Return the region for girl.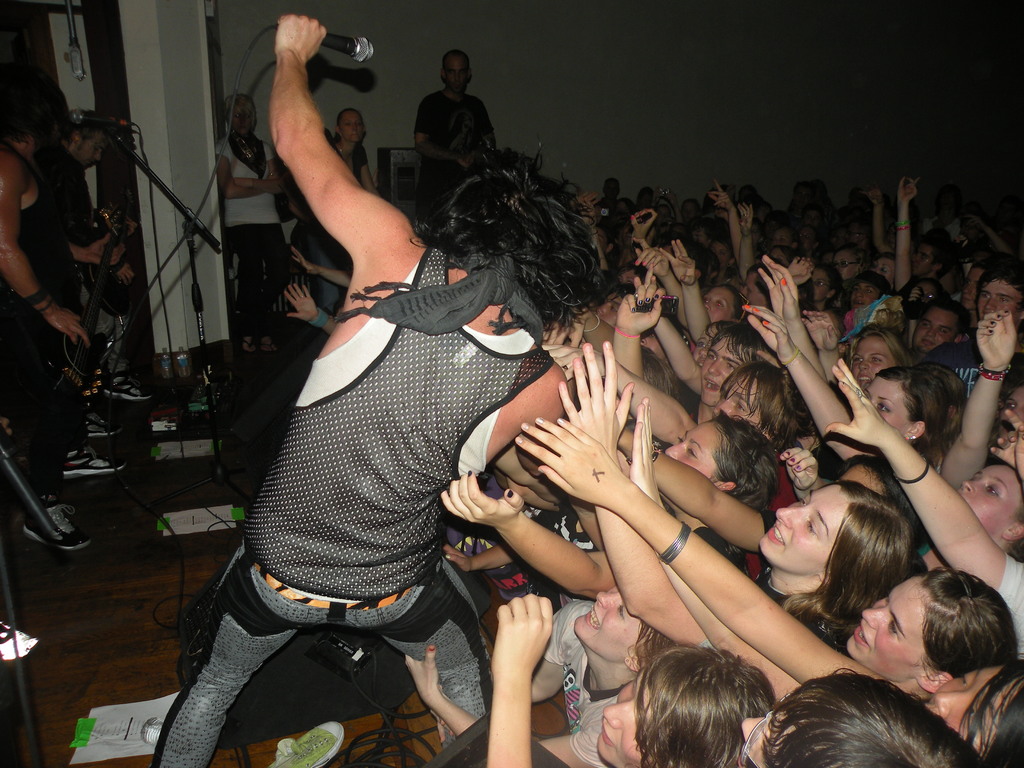
left=489, top=593, right=776, bottom=767.
